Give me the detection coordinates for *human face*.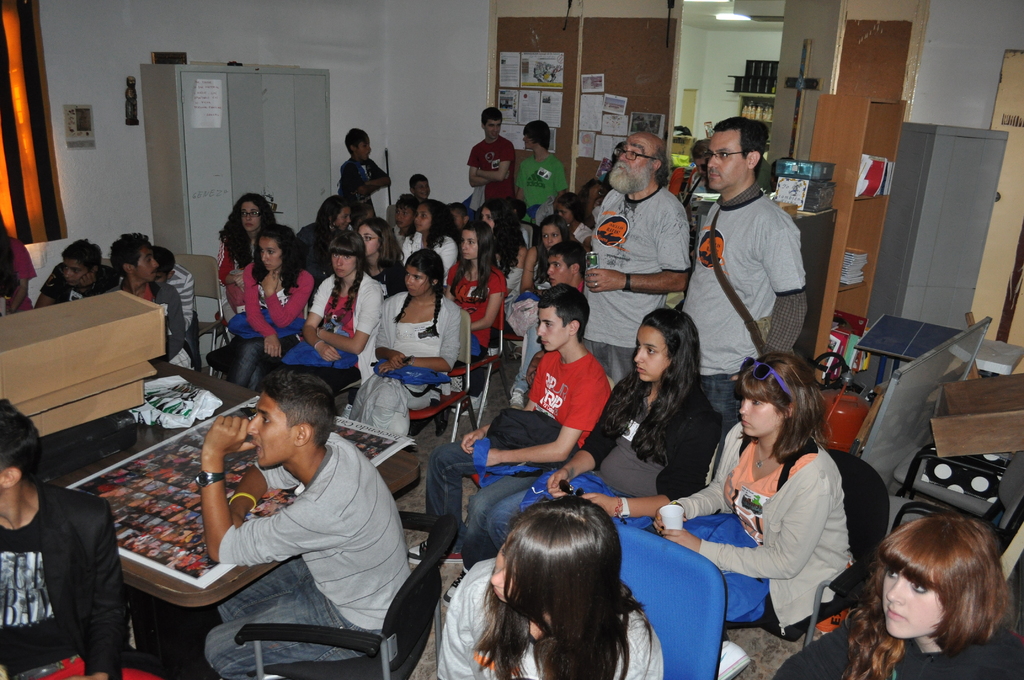
742,396,783,435.
